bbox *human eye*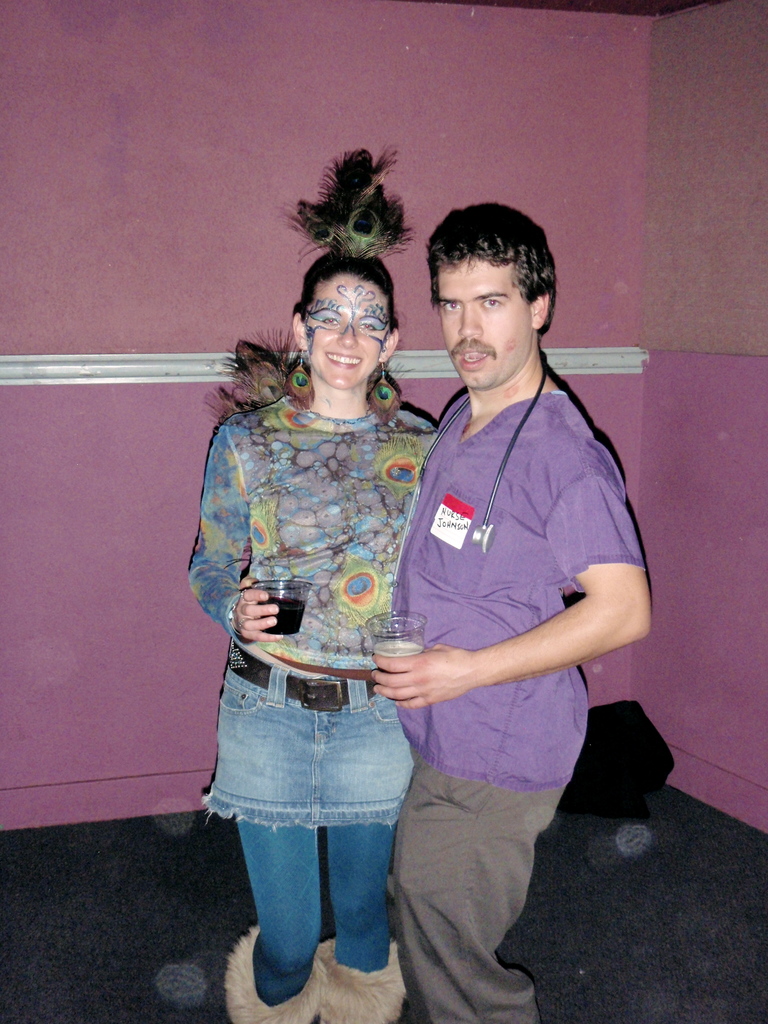
box=[478, 295, 509, 311]
